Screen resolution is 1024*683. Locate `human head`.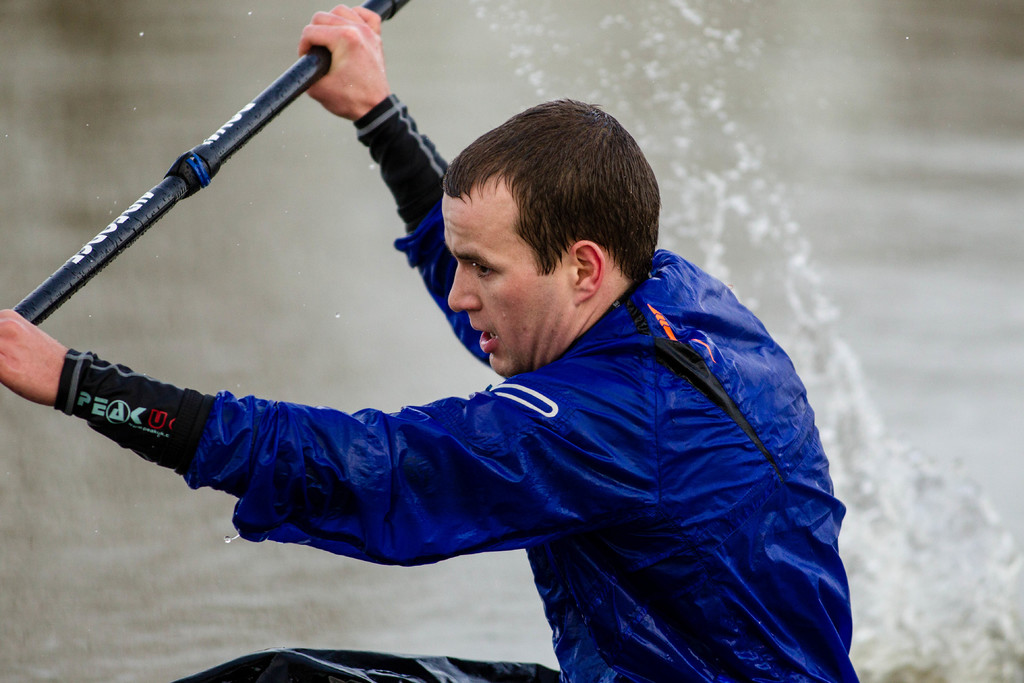
Rect(408, 95, 671, 353).
